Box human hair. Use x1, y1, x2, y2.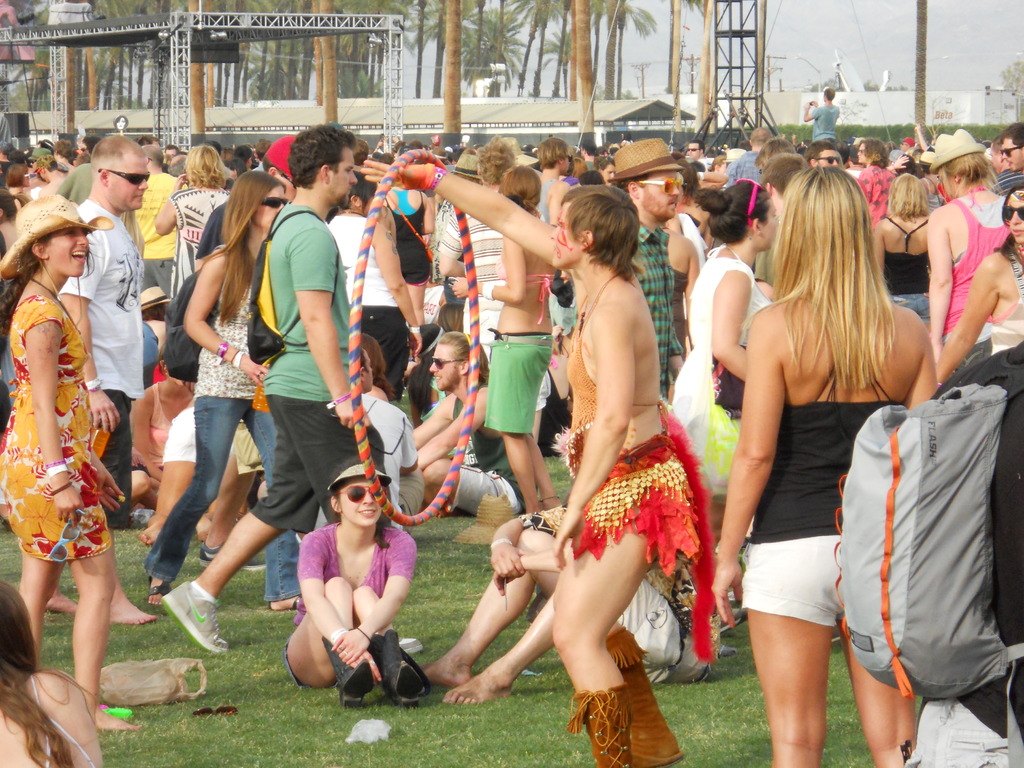
691, 181, 776, 250.
